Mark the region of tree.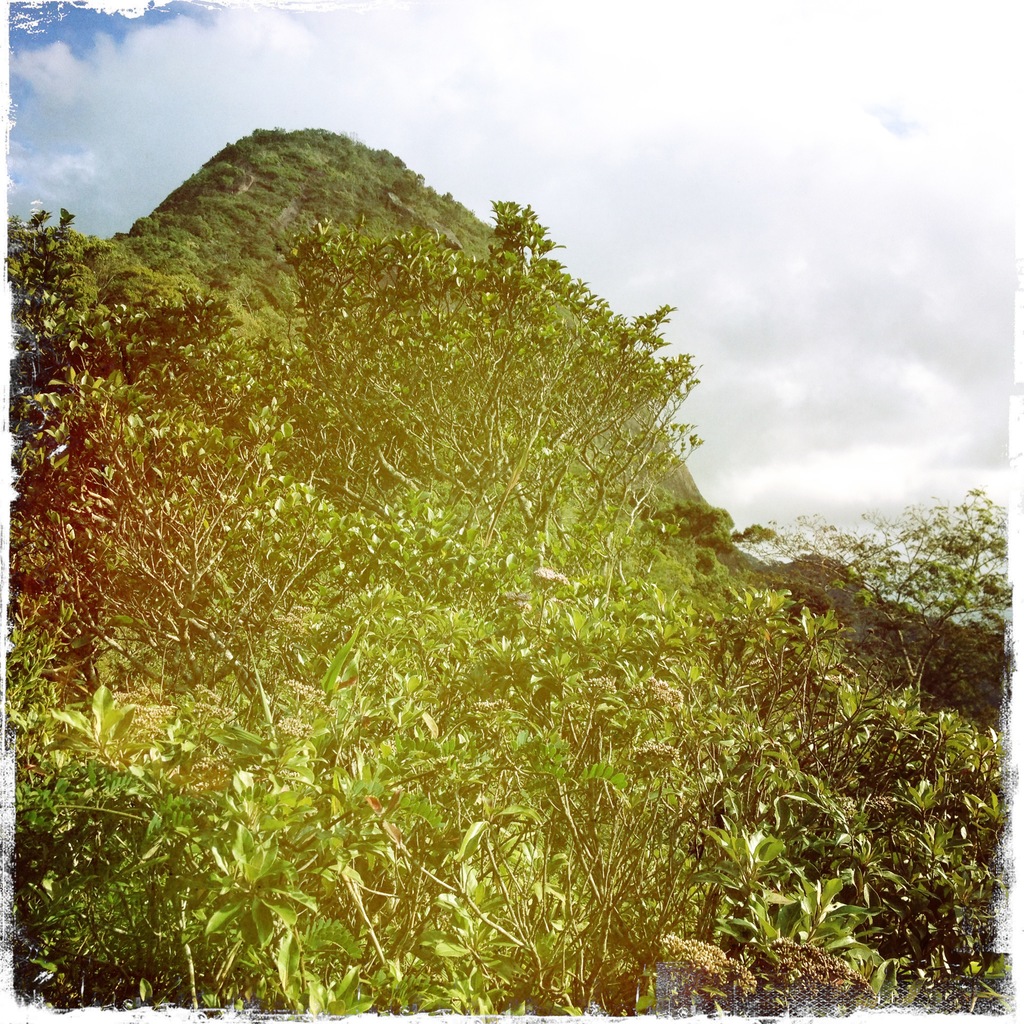
Region: <region>785, 490, 1012, 712</region>.
